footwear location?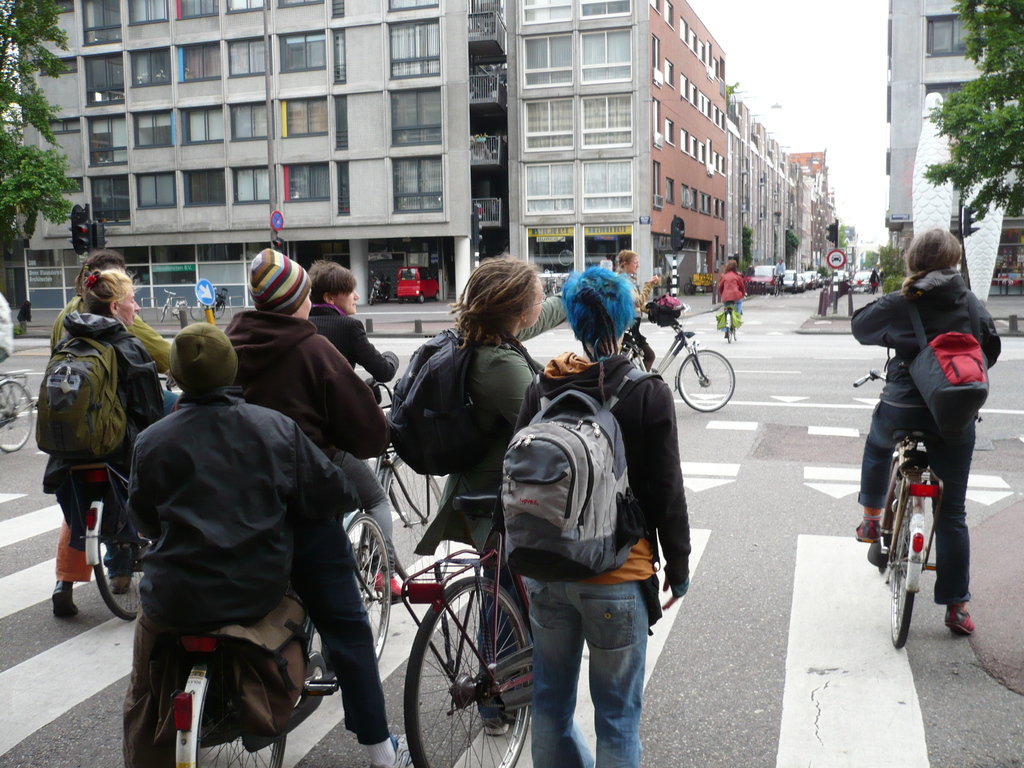
bbox=[371, 572, 411, 599]
